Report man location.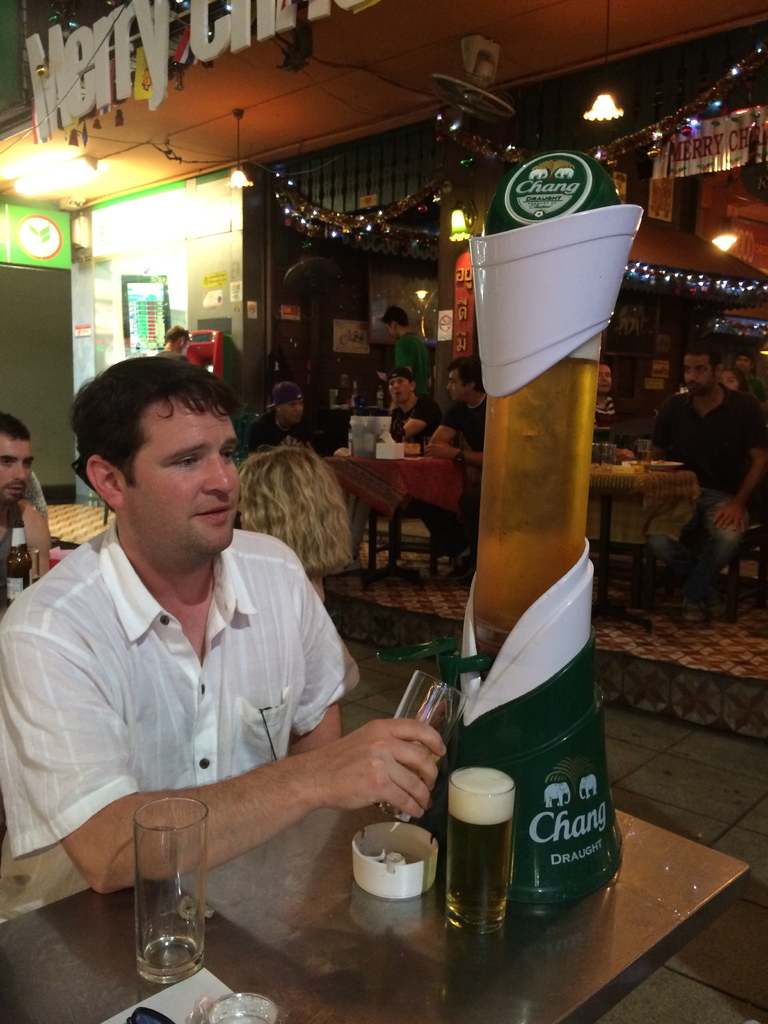
Report: (592, 362, 634, 460).
